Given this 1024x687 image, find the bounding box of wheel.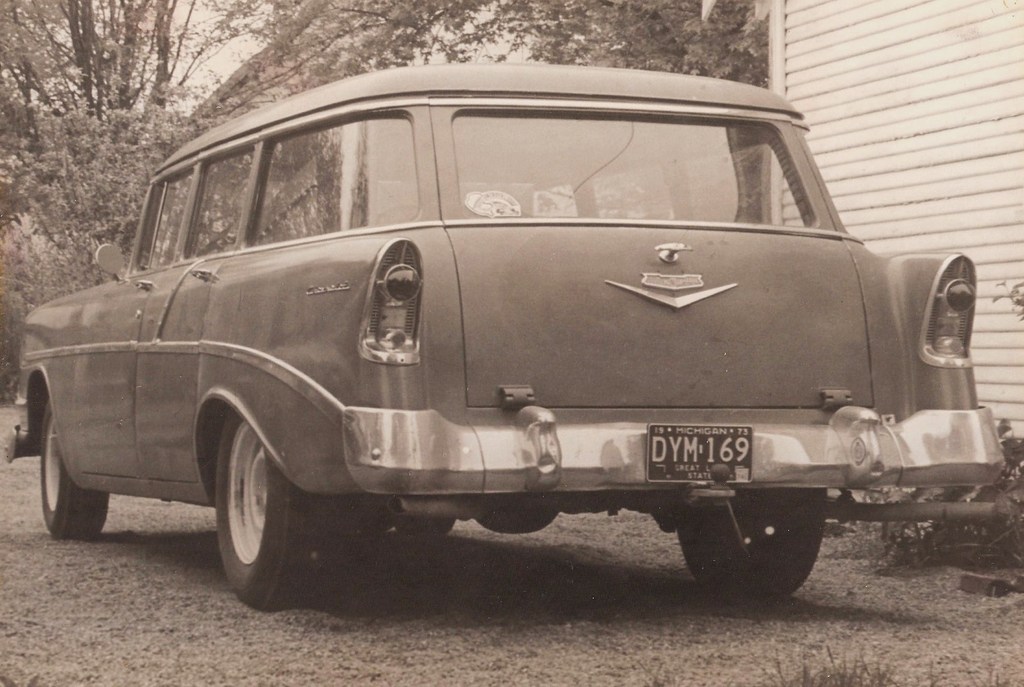
(370,196,421,227).
